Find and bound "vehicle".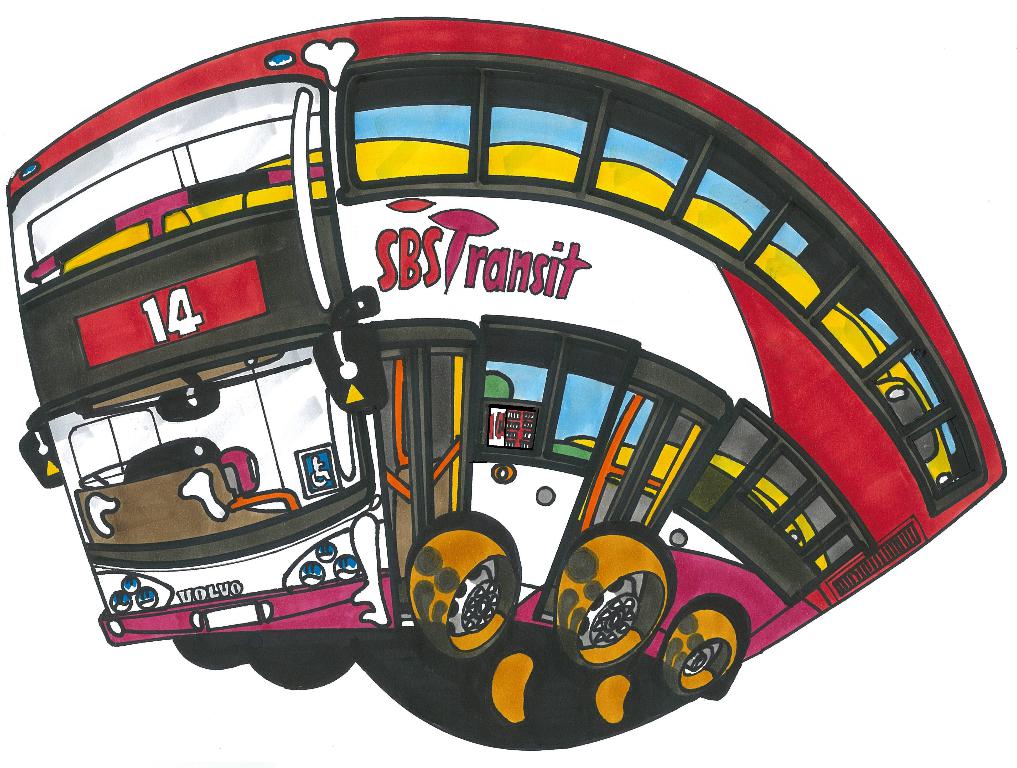
Bound: left=0, top=99, right=990, bottom=738.
